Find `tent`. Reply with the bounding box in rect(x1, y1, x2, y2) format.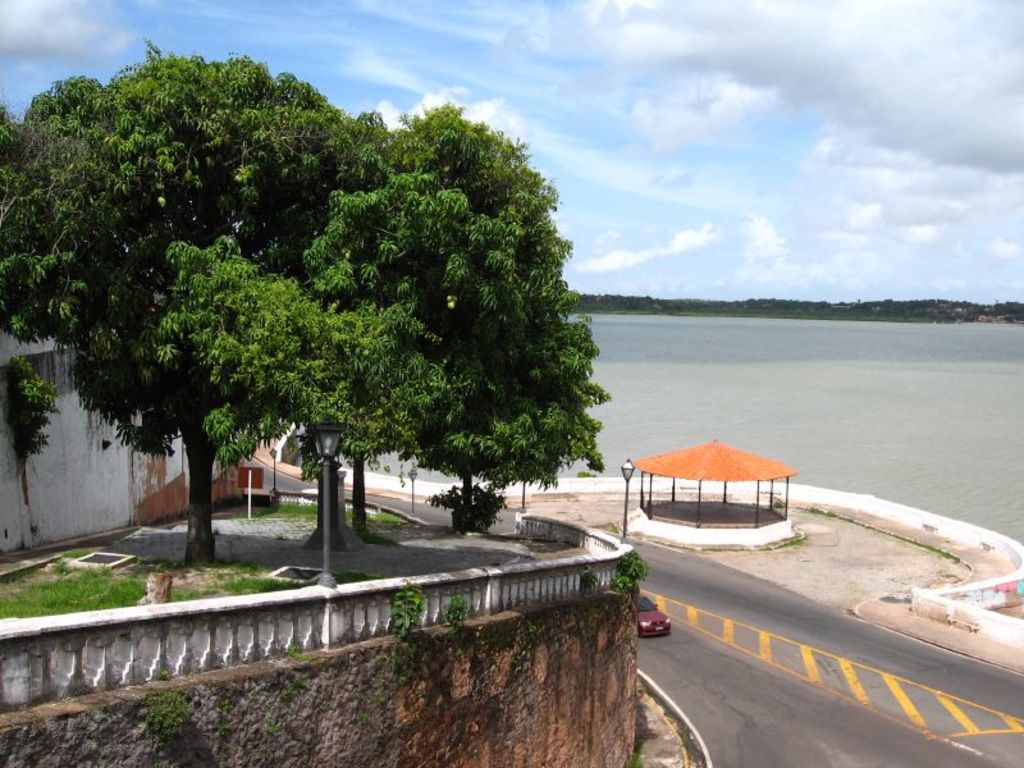
rect(626, 435, 805, 549).
